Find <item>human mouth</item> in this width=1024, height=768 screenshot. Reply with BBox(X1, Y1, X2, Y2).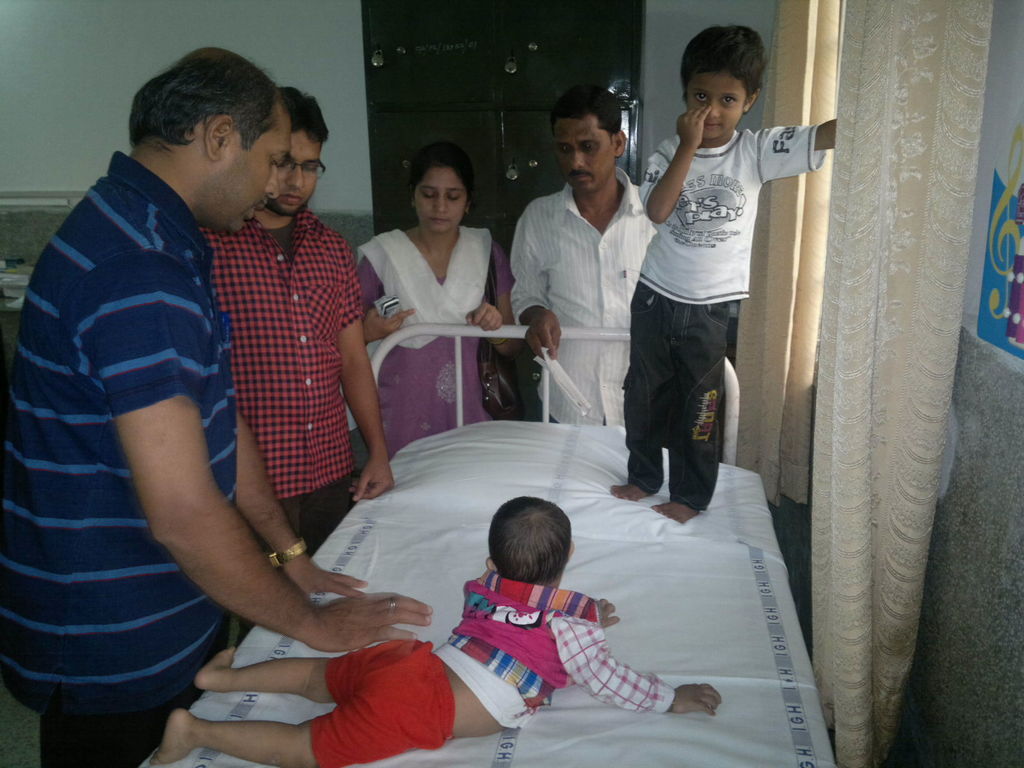
BBox(246, 204, 268, 217).
